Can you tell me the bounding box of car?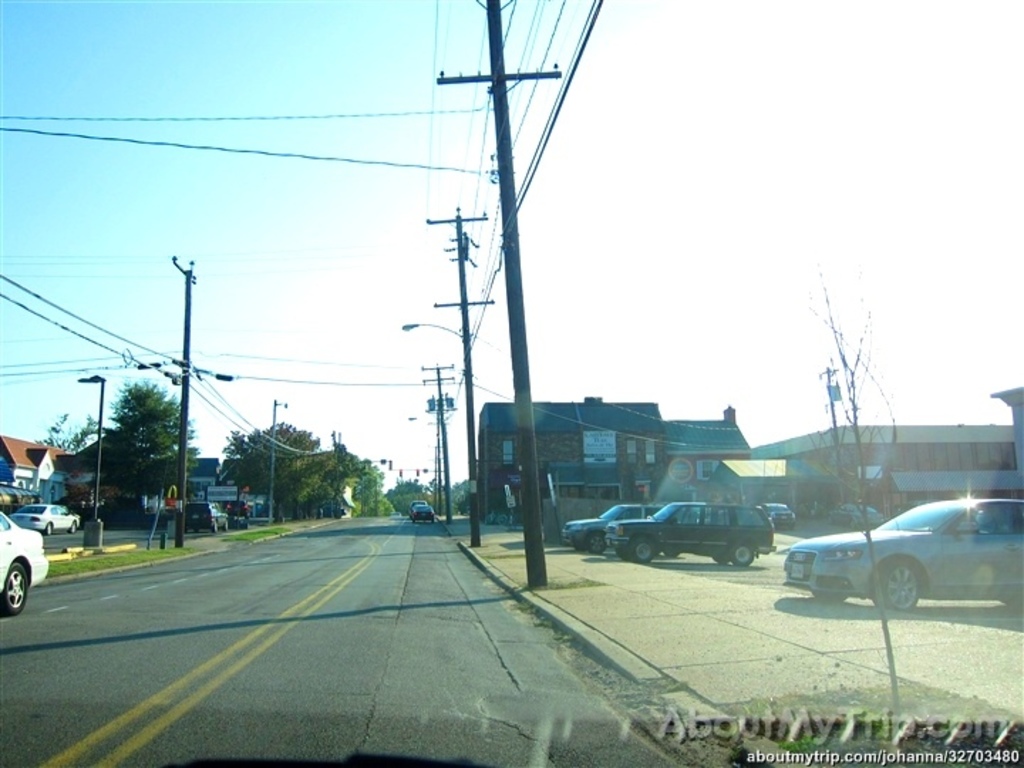
locate(781, 498, 1013, 617).
